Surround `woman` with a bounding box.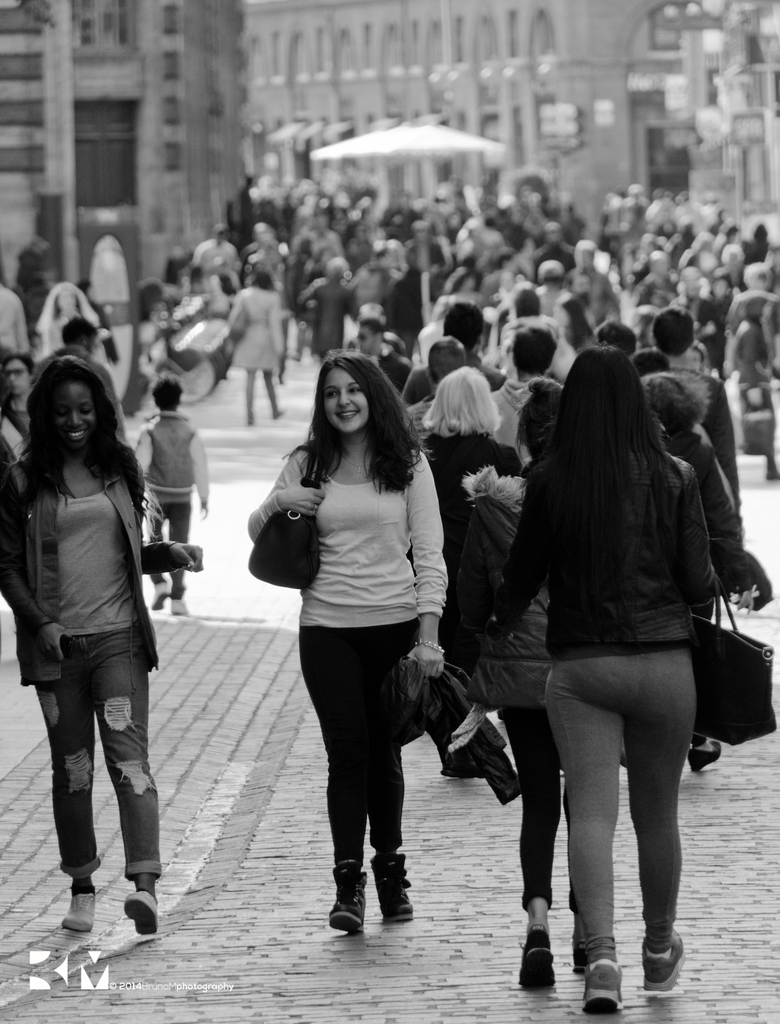
l=248, t=352, r=474, b=928.
